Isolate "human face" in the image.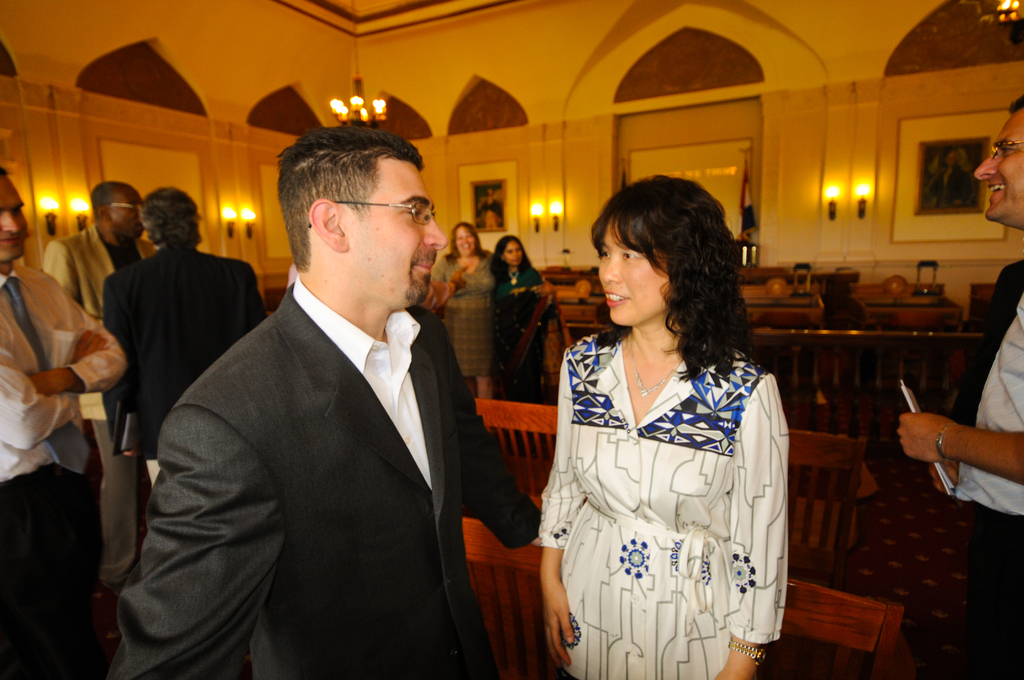
Isolated region: (596, 220, 670, 323).
